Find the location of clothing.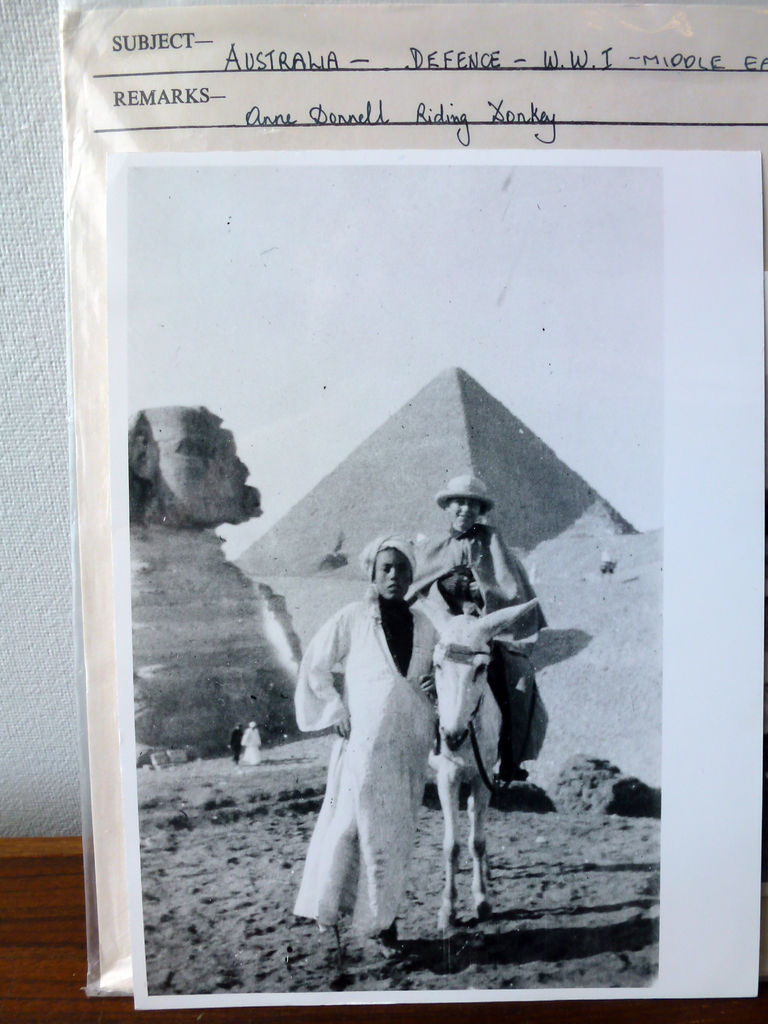
Location: [400,524,556,765].
